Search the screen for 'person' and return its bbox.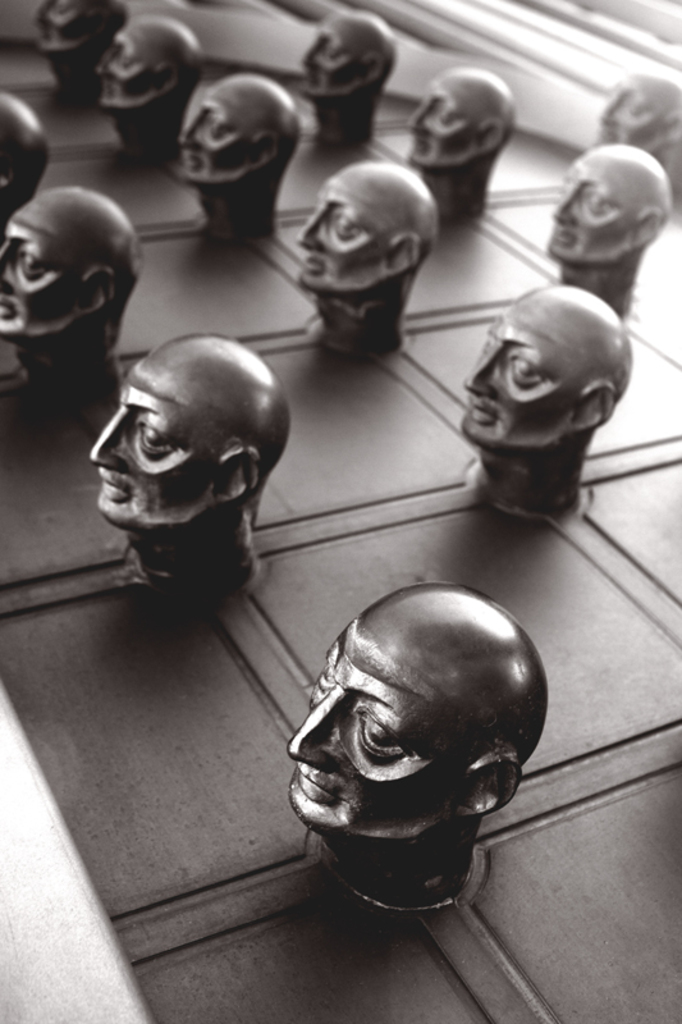
Found: (544,143,676,319).
